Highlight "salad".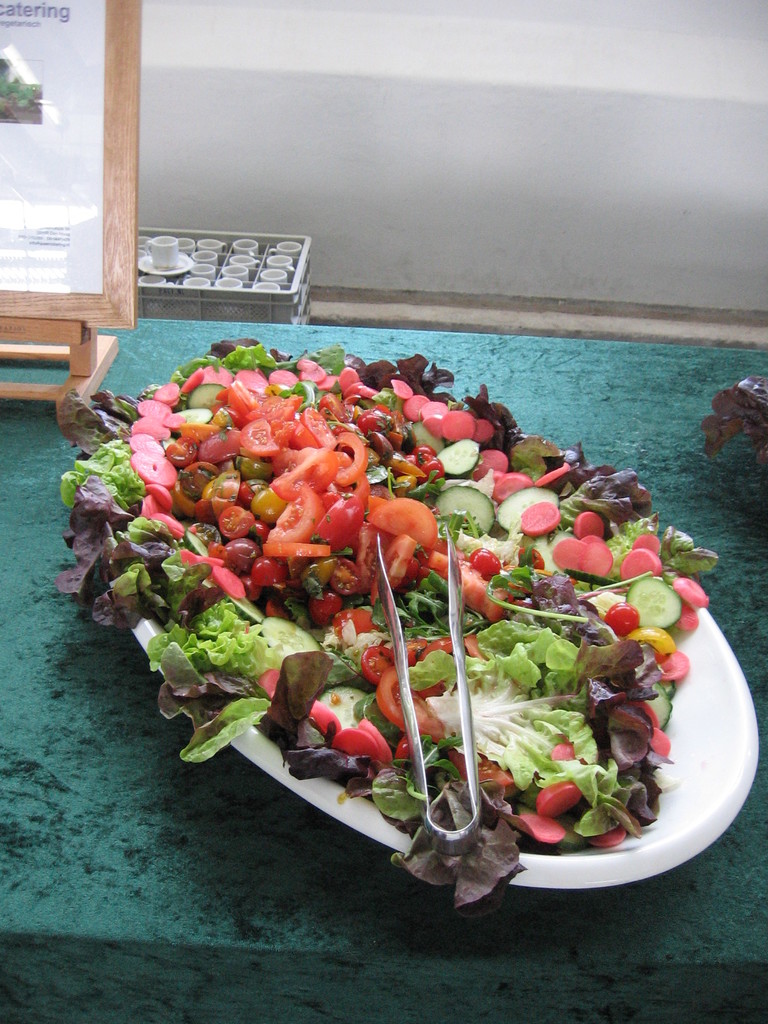
Highlighted region: 52/319/726/917.
